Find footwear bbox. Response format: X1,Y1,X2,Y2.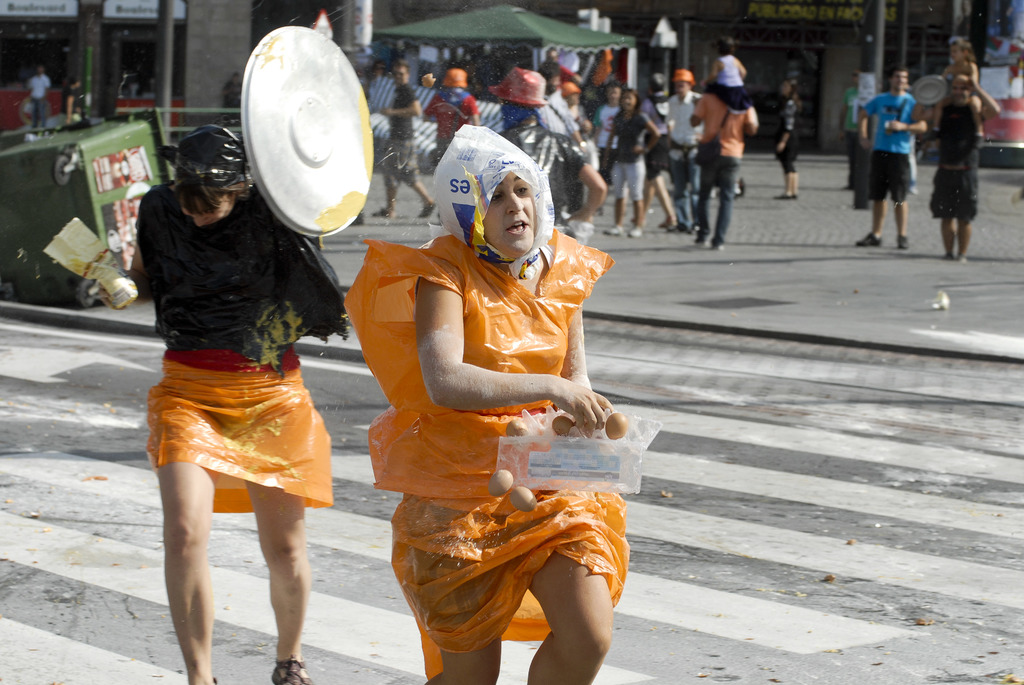
774,195,792,200.
